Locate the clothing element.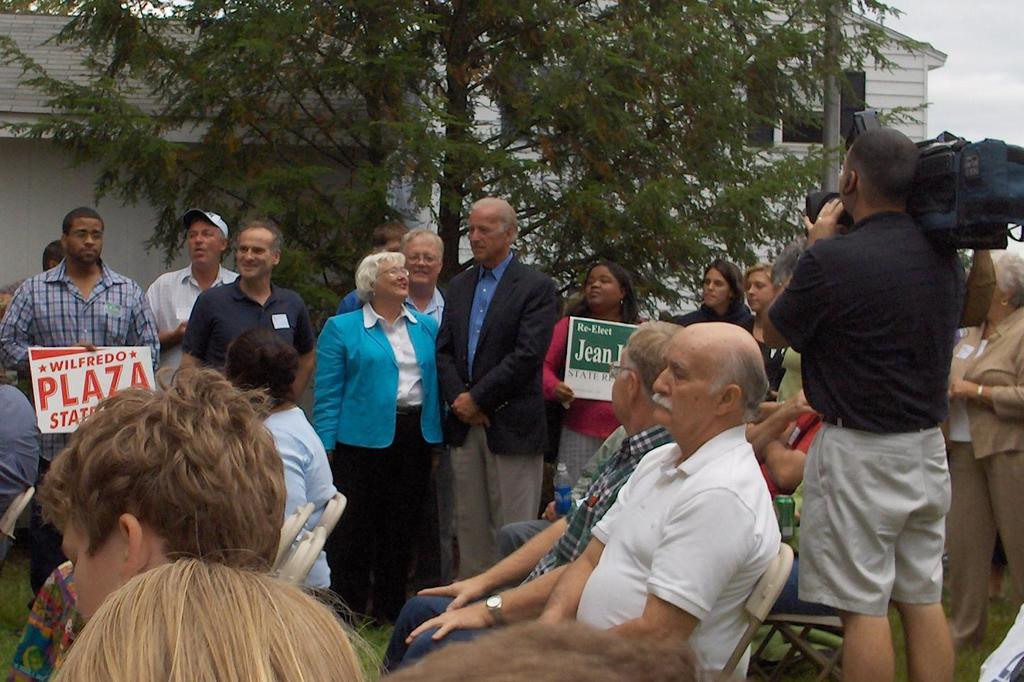
Element bbox: {"x1": 255, "y1": 397, "x2": 338, "y2": 589}.
